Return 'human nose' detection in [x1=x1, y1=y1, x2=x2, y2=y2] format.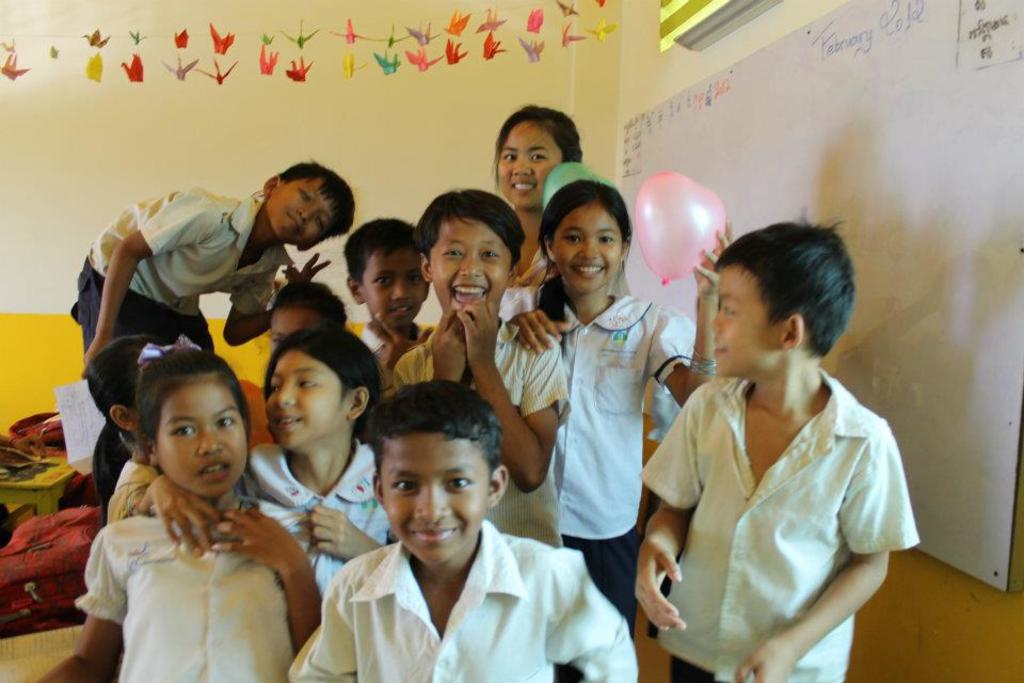
[x1=195, y1=427, x2=225, y2=455].
